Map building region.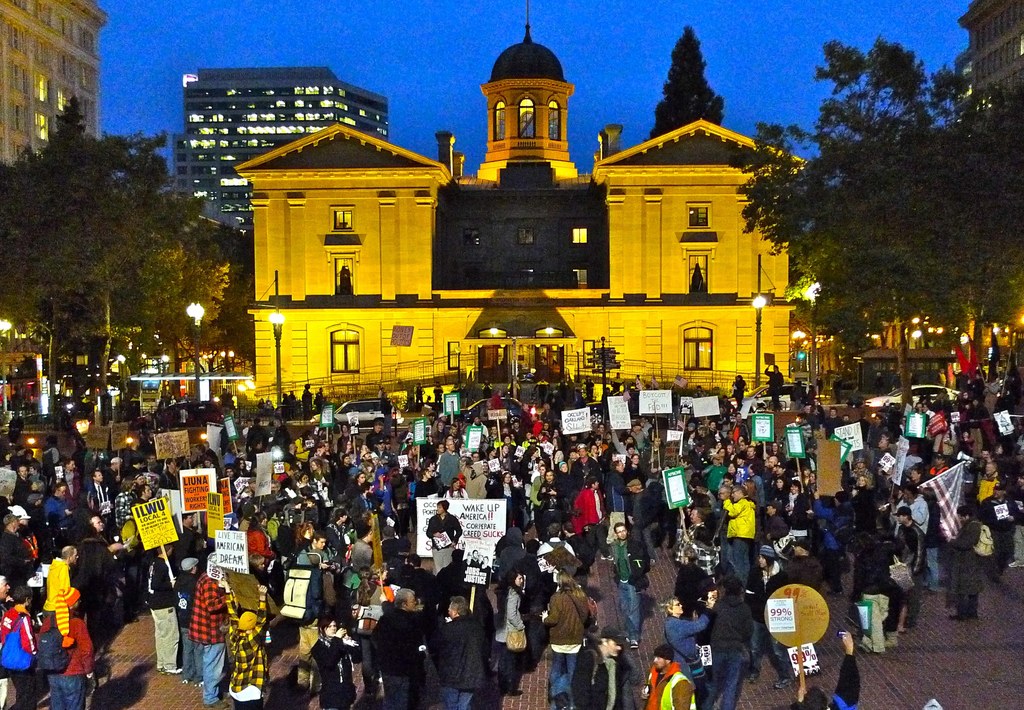
Mapped to {"x1": 171, "y1": 63, "x2": 394, "y2": 234}.
